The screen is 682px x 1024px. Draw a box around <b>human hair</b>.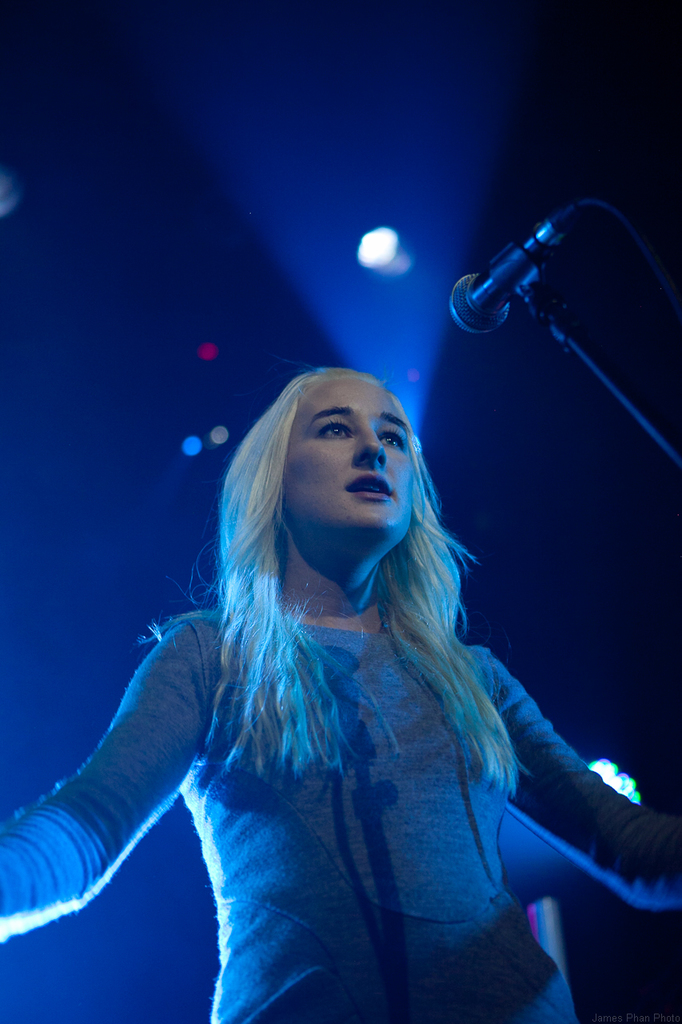
crop(154, 344, 488, 800).
